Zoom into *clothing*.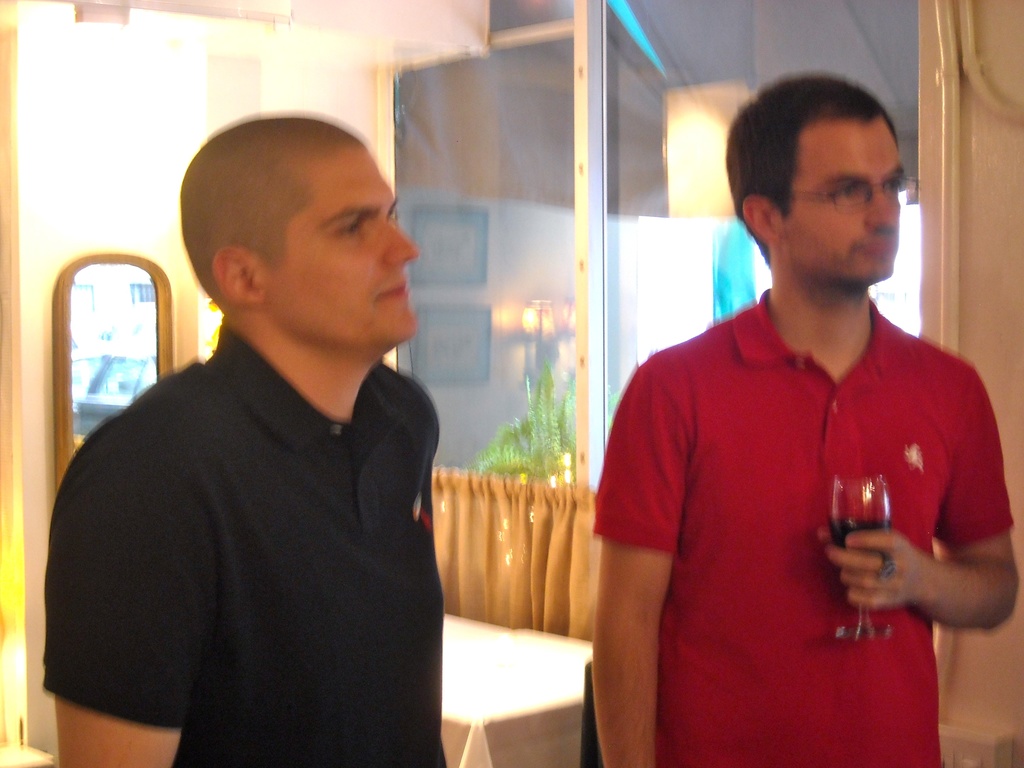
Zoom target: pyautogui.locateOnScreen(48, 240, 469, 764).
